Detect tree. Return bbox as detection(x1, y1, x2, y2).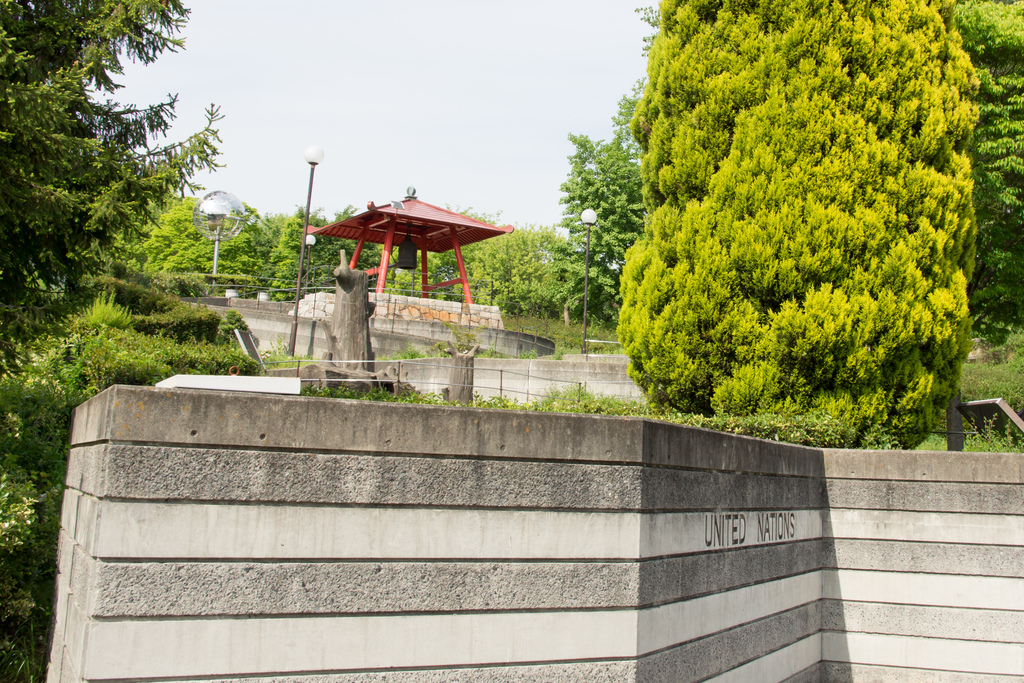
detection(472, 224, 560, 325).
